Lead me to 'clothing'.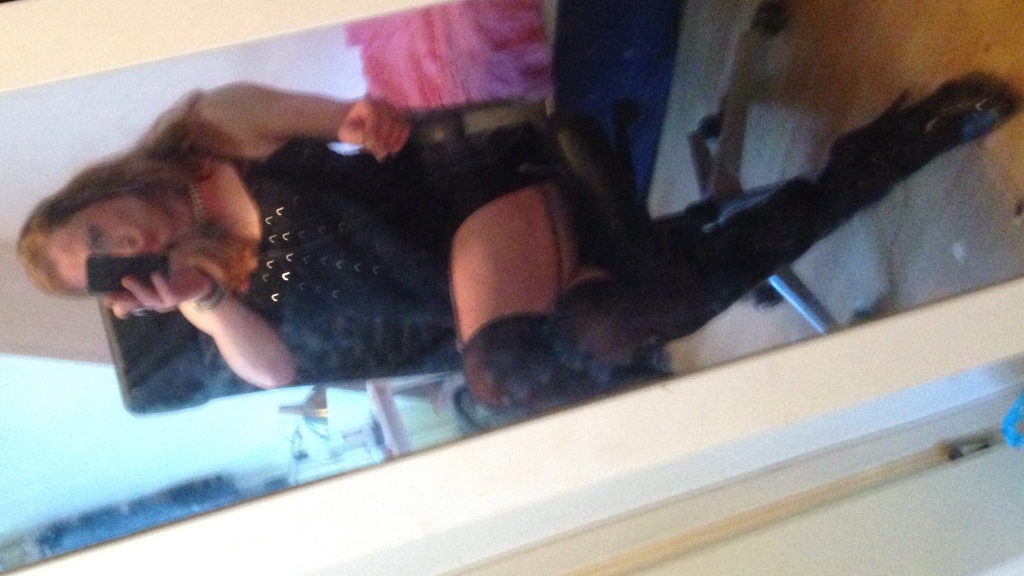
Lead to locate(90, 45, 916, 480).
